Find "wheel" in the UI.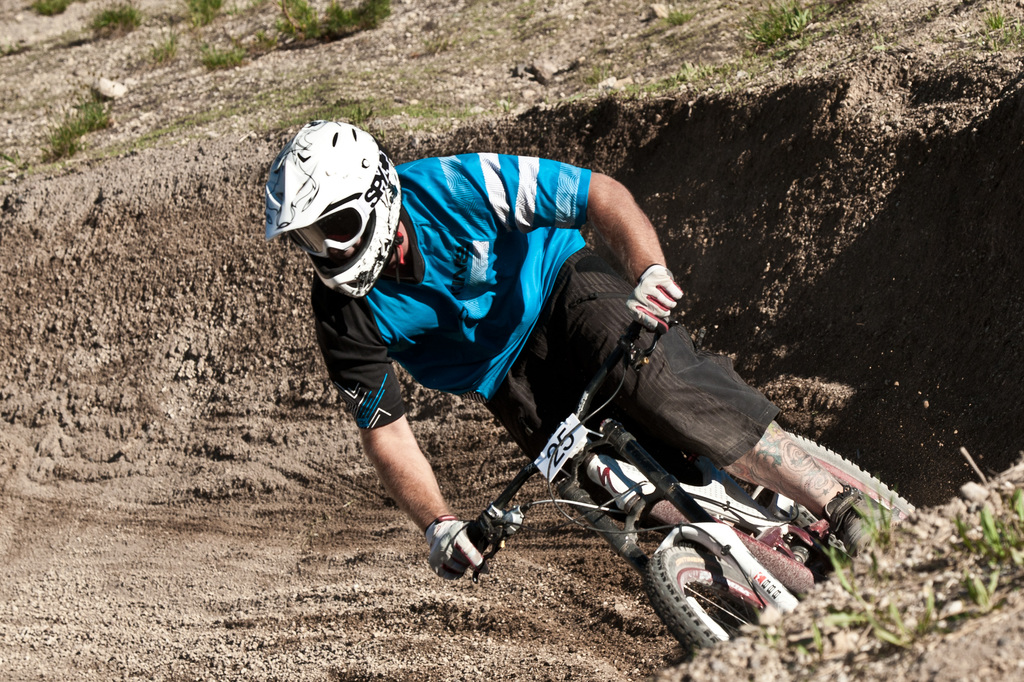
UI element at Rect(646, 546, 767, 653).
